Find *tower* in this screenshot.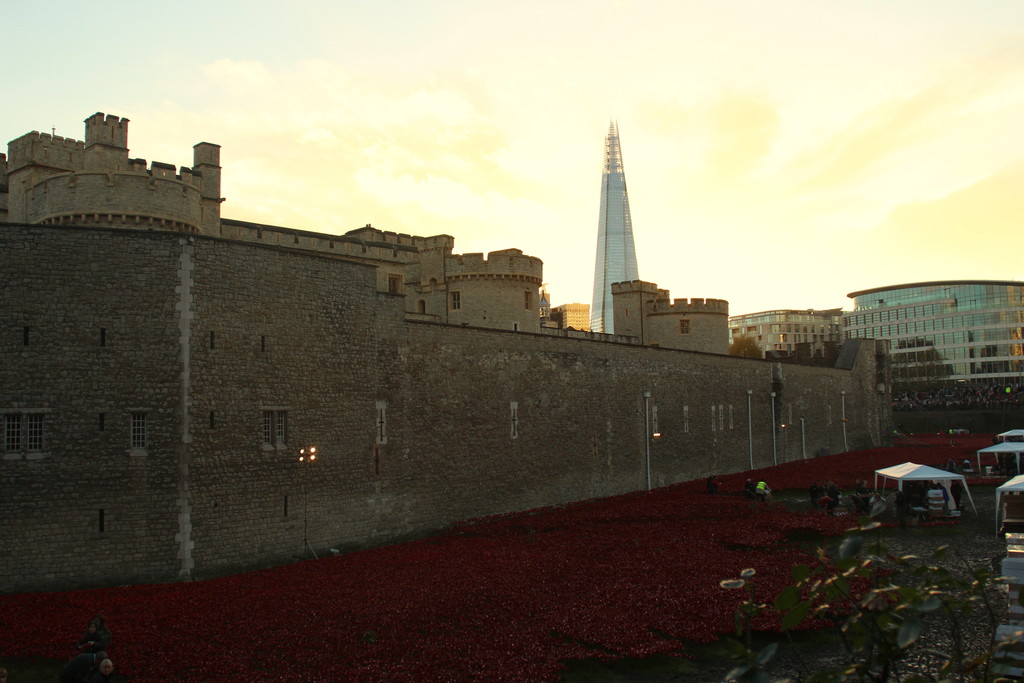
The bounding box for *tower* is x1=573, y1=113, x2=669, y2=308.
